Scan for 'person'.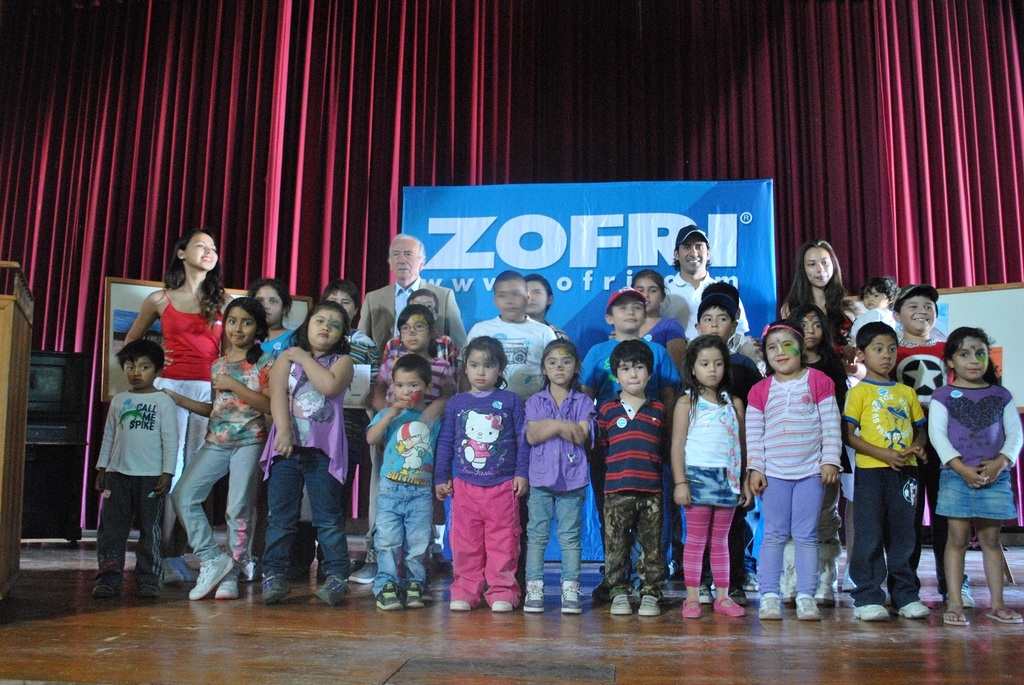
Scan result: bbox=(320, 282, 372, 557).
